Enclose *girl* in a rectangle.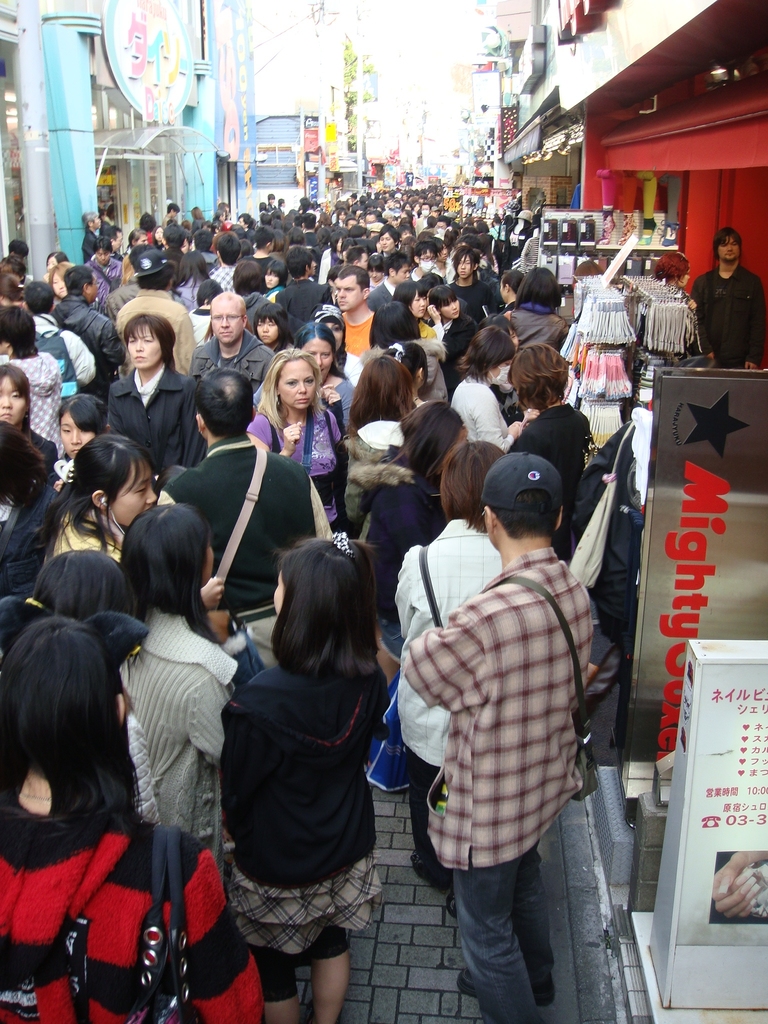
{"x1": 0, "y1": 608, "x2": 262, "y2": 1012}.
